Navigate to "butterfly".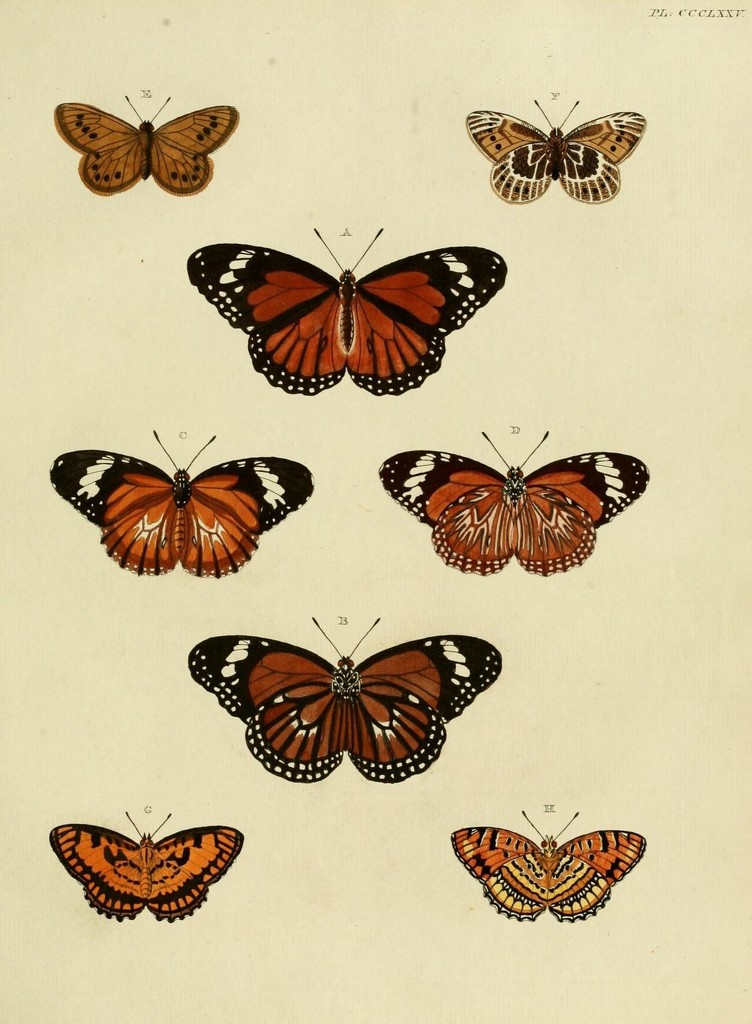
Navigation target: rect(46, 89, 235, 203).
